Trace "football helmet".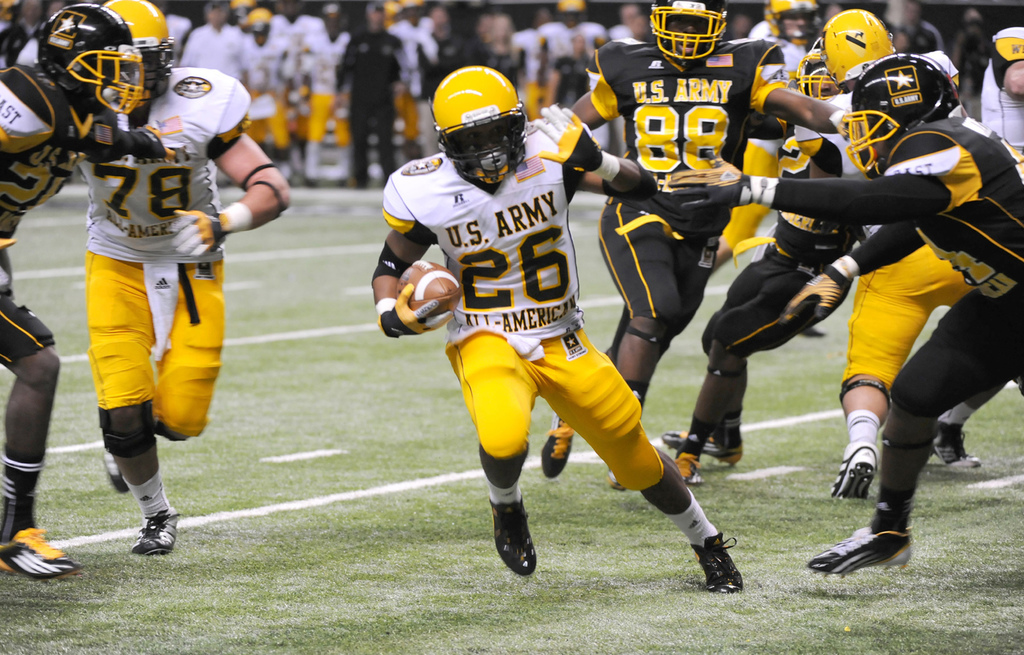
Traced to (left=822, top=8, right=897, bottom=88).
